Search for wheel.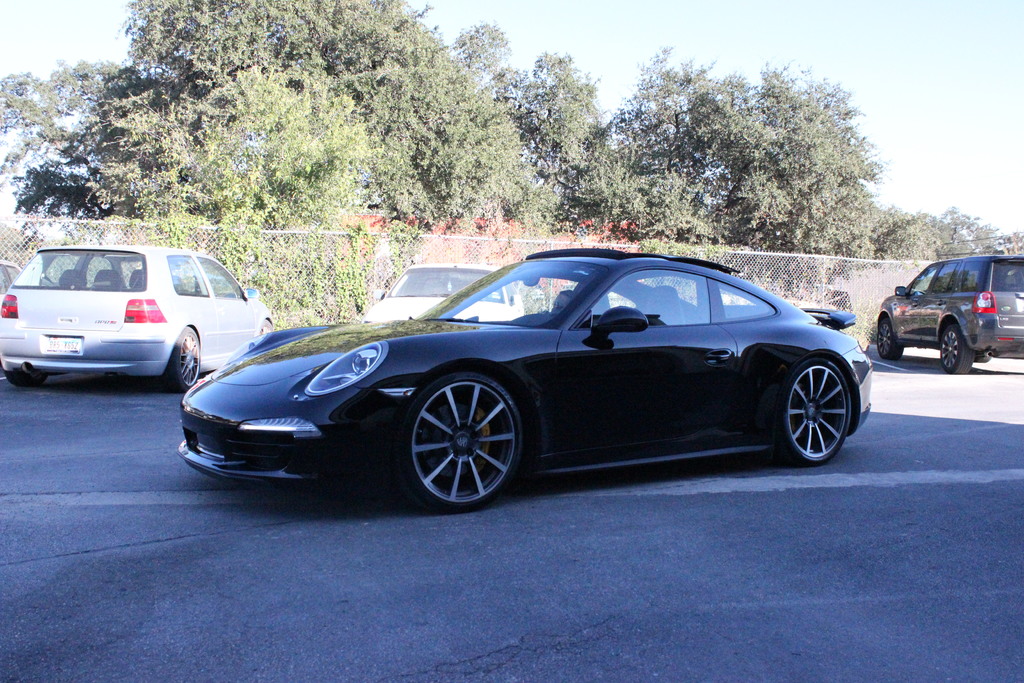
Found at Rect(6, 370, 49, 395).
